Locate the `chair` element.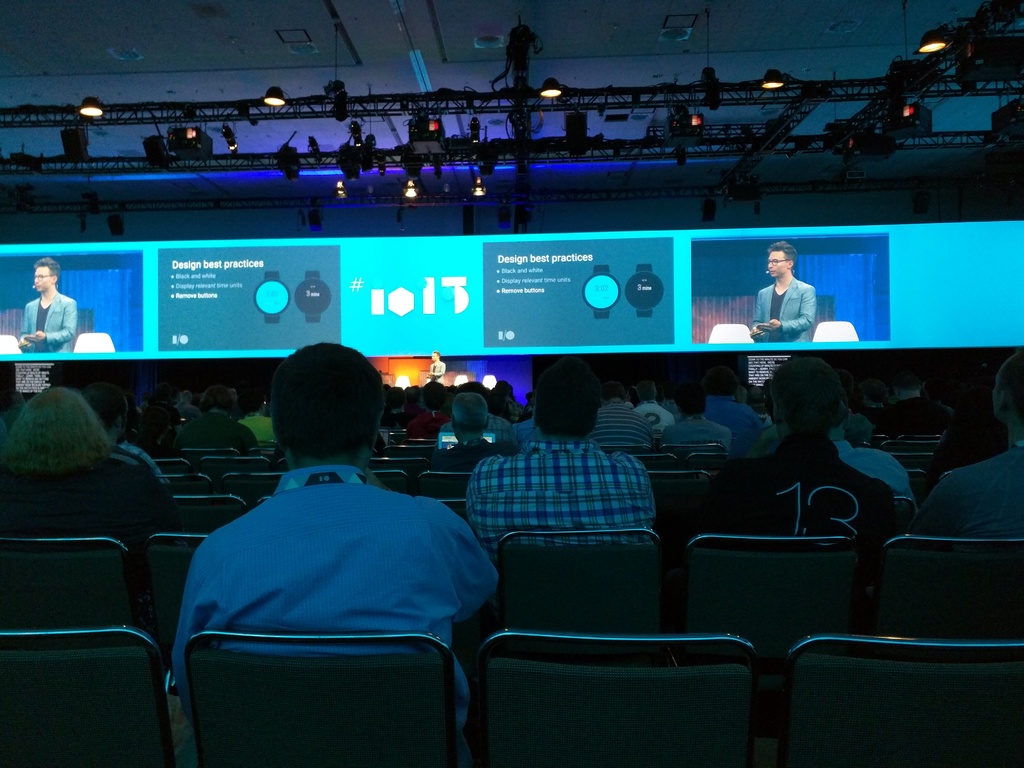
Element bbox: select_region(400, 438, 442, 451).
